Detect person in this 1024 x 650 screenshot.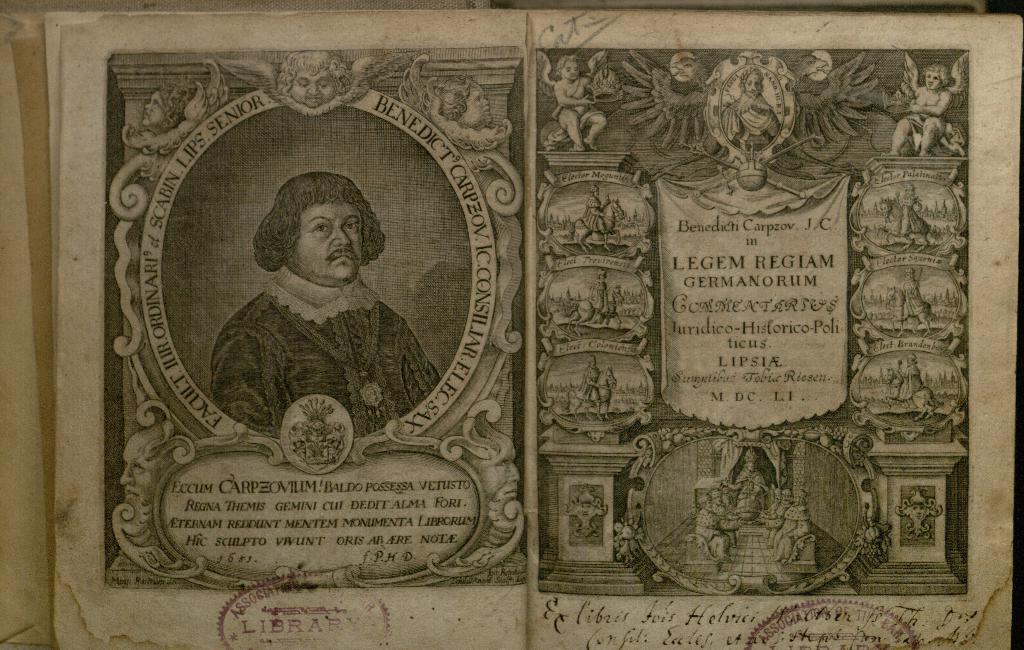
Detection: 724,70,780,153.
